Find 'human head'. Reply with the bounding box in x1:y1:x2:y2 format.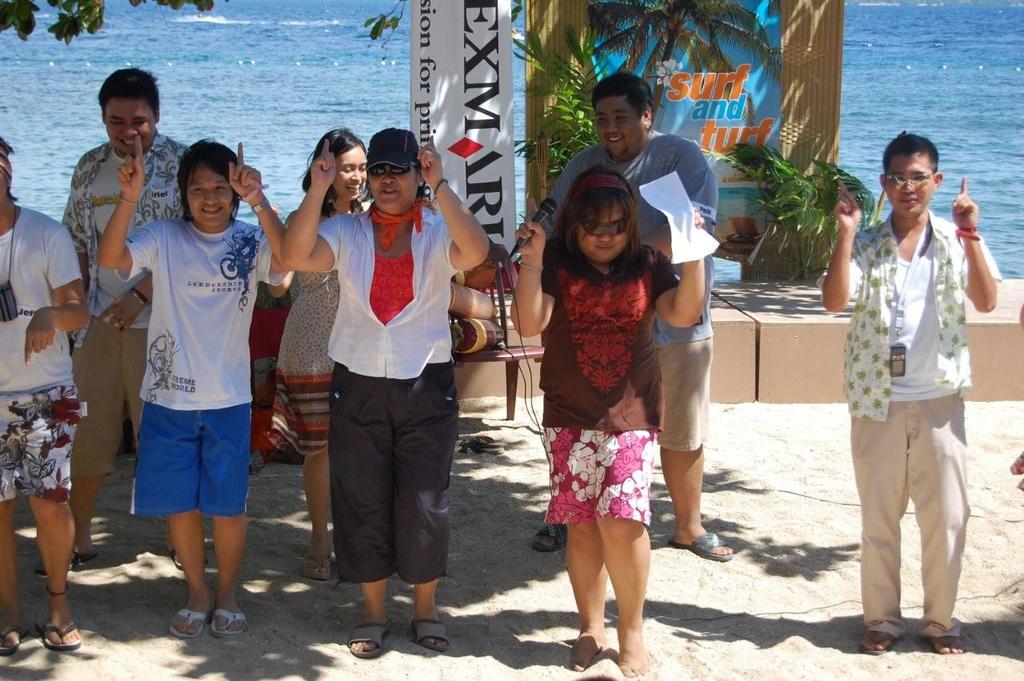
296:125:370:198.
